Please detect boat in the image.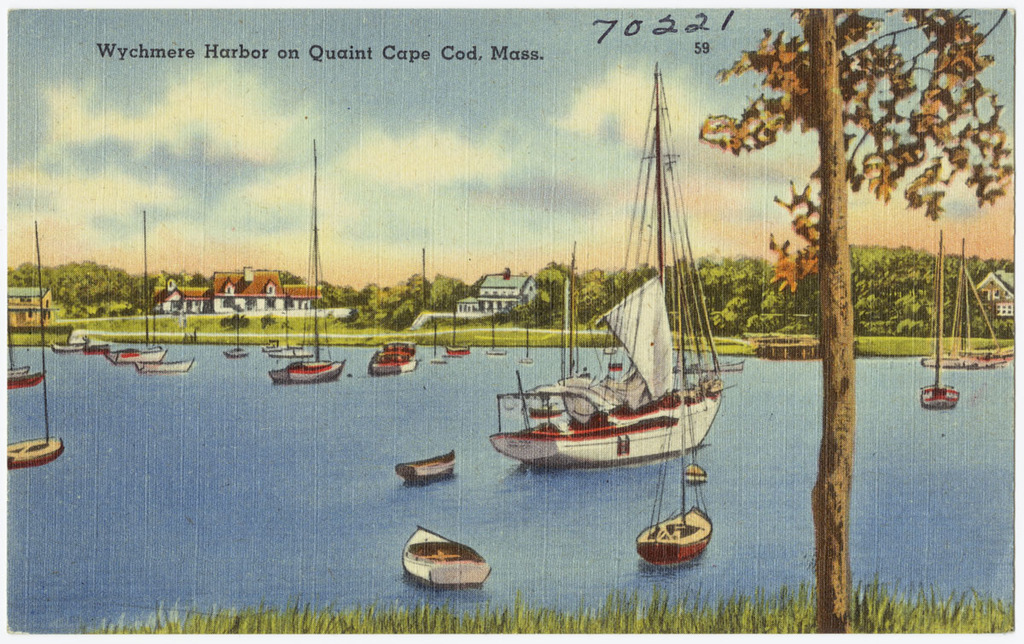
detection(925, 239, 1015, 375).
